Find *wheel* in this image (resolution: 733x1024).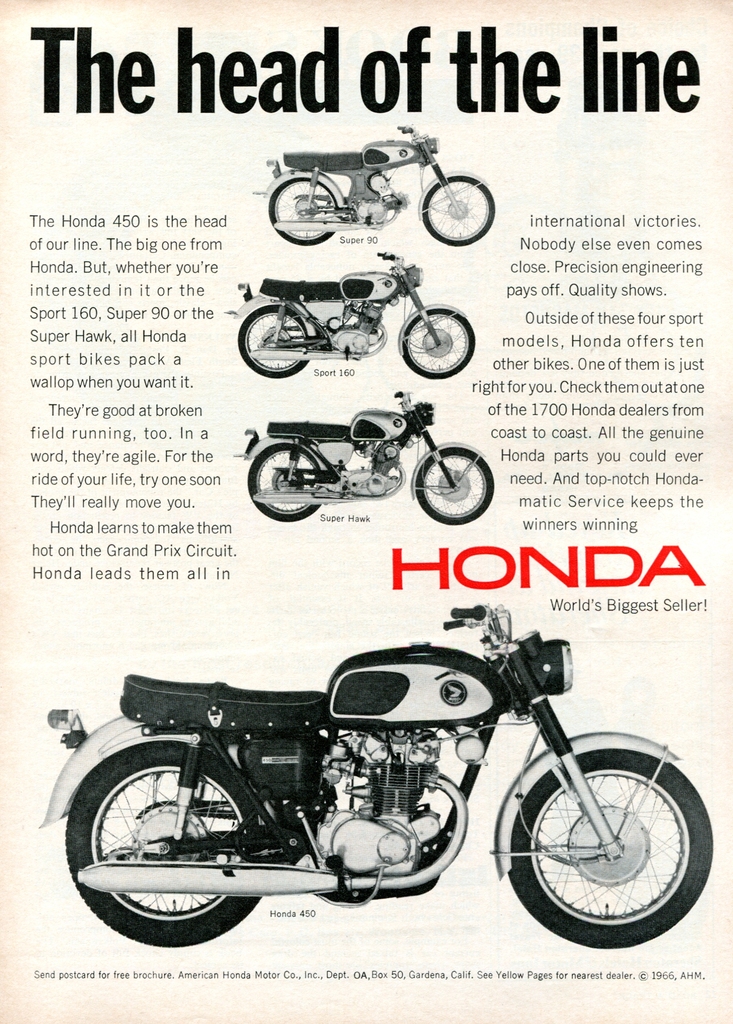
400 304 479 381.
